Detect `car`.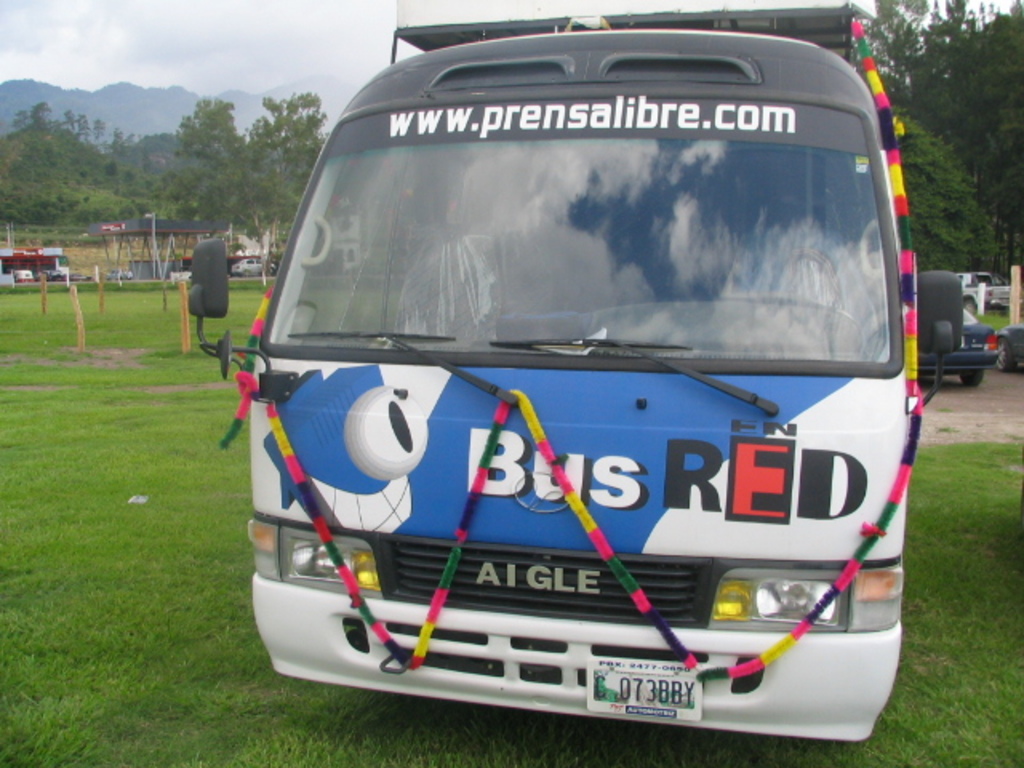
Detected at <region>958, 274, 1011, 307</region>.
